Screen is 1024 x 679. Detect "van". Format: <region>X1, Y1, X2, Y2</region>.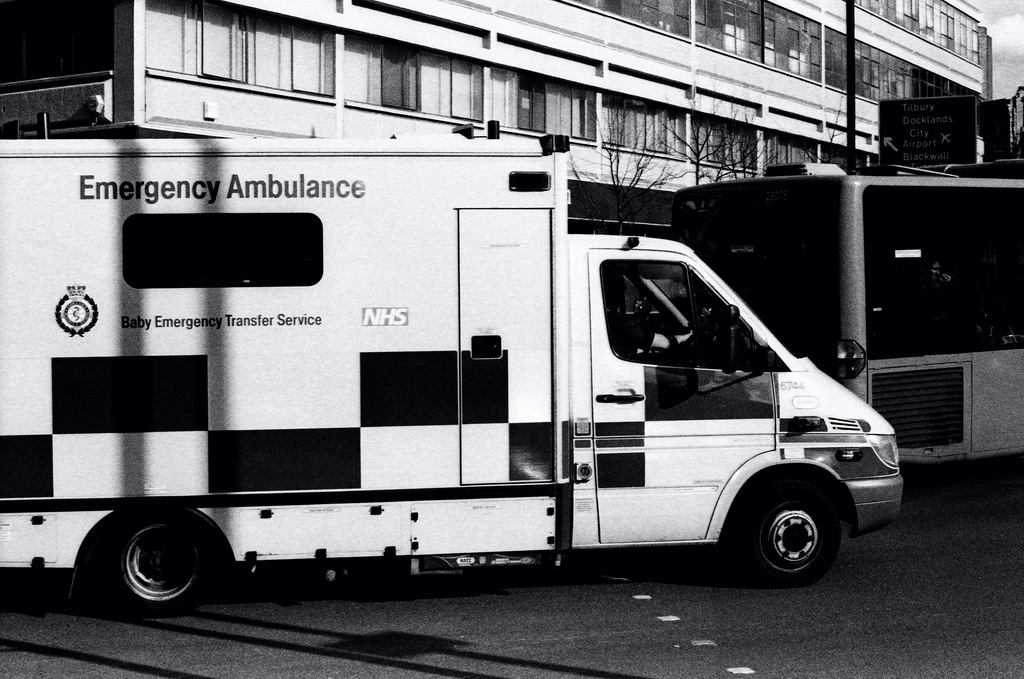
<region>0, 119, 904, 621</region>.
